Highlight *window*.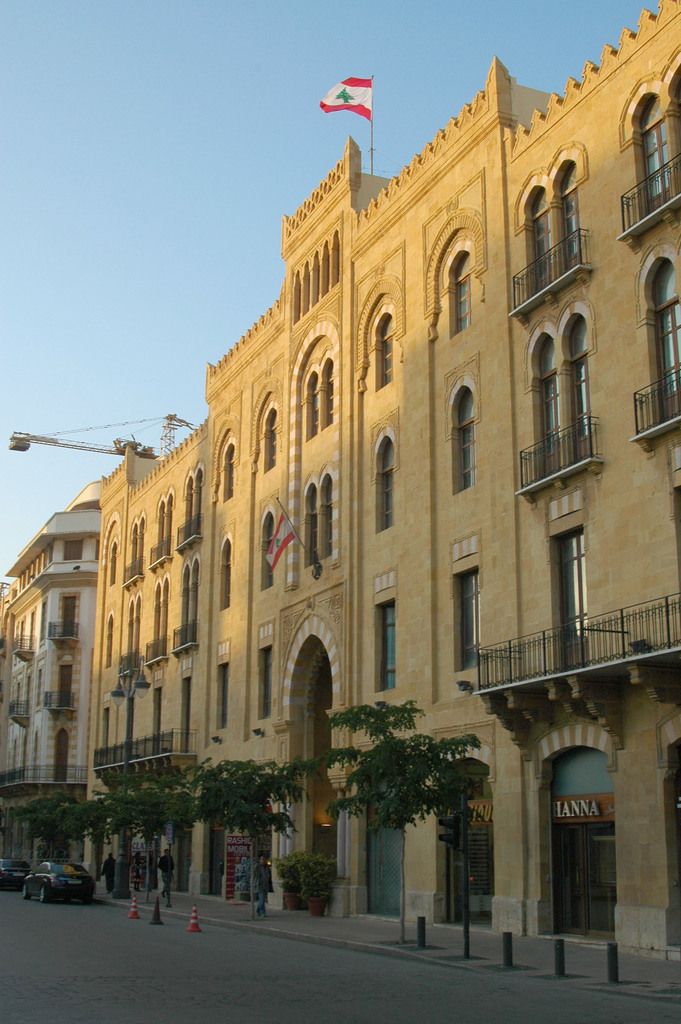
Highlighted region: [372,428,400,531].
